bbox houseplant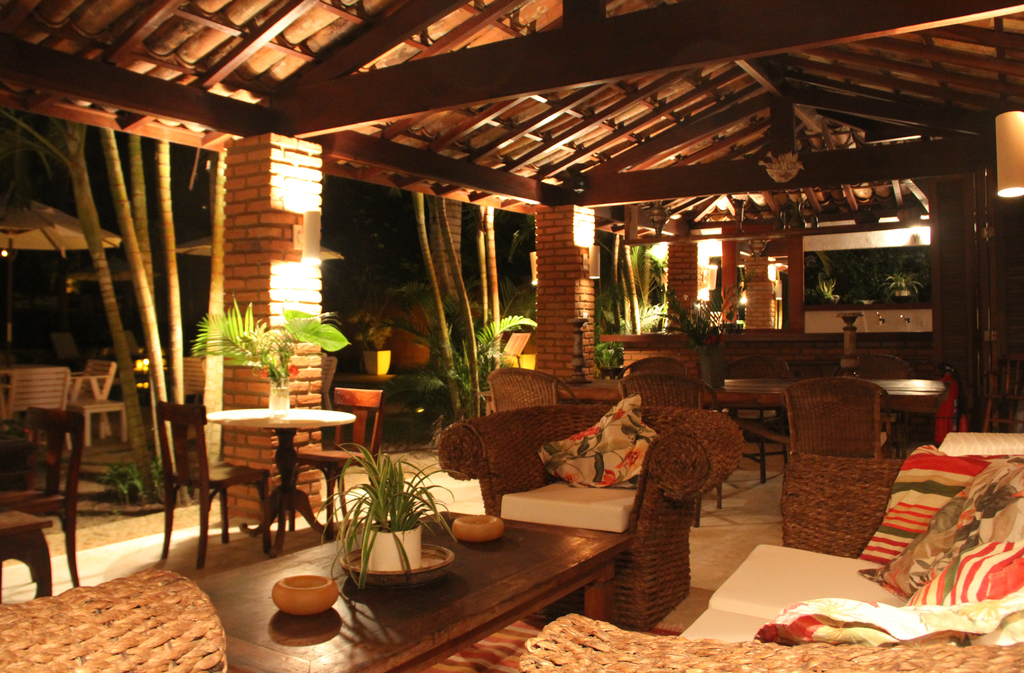
region(325, 451, 449, 594)
